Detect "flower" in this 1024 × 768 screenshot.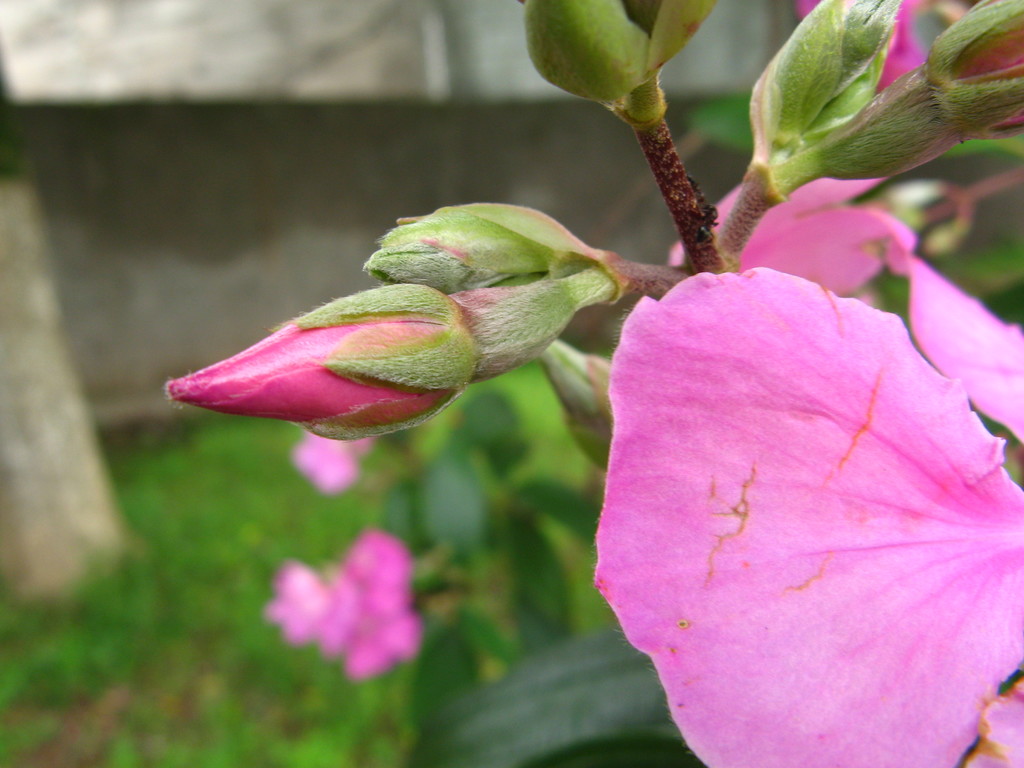
Detection: Rect(364, 196, 586, 296).
